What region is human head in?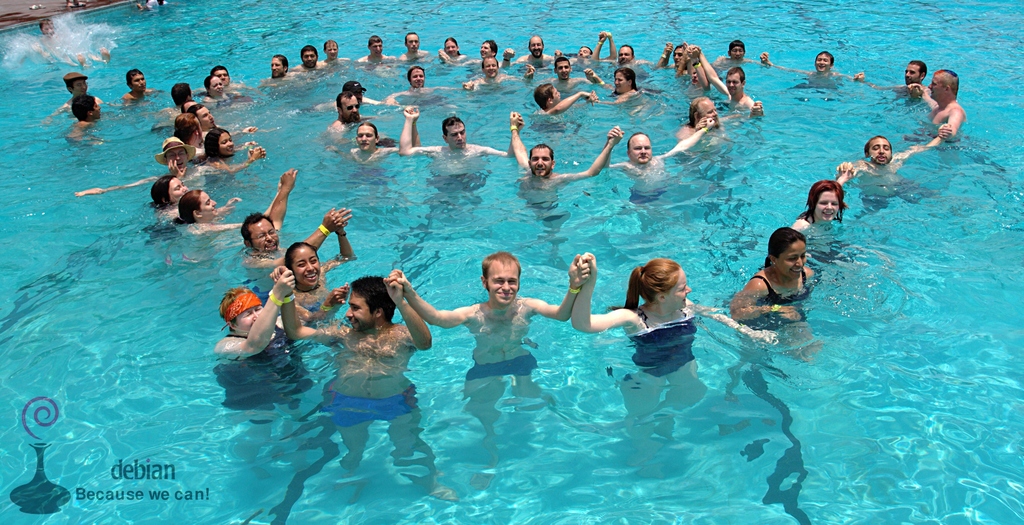
x1=240, y1=206, x2=278, y2=252.
